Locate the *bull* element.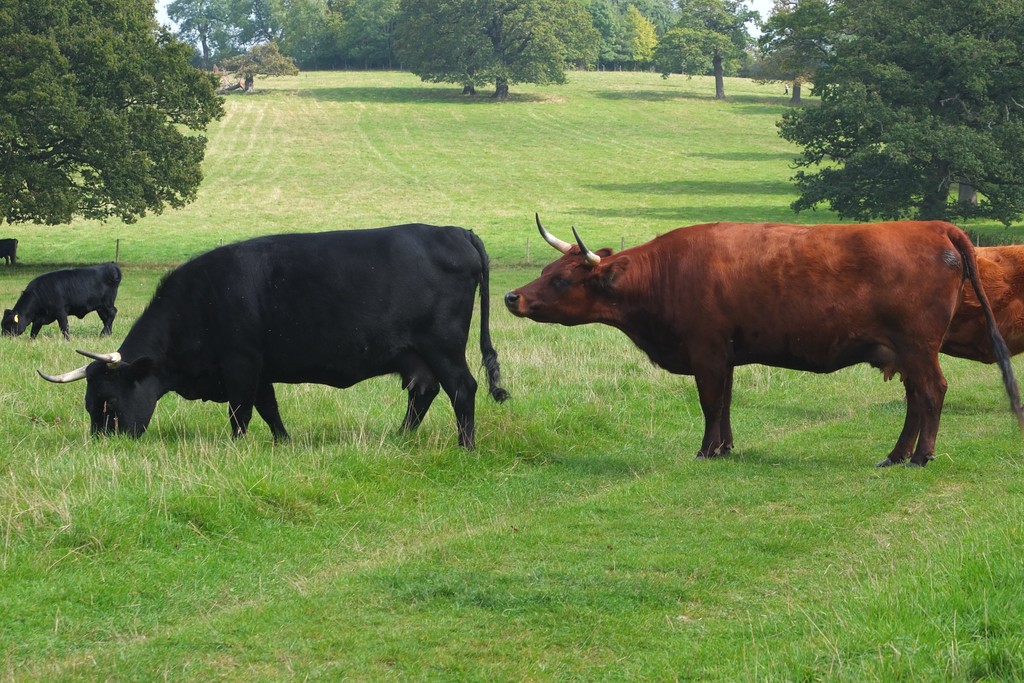
Element bbox: region(941, 238, 1023, 373).
